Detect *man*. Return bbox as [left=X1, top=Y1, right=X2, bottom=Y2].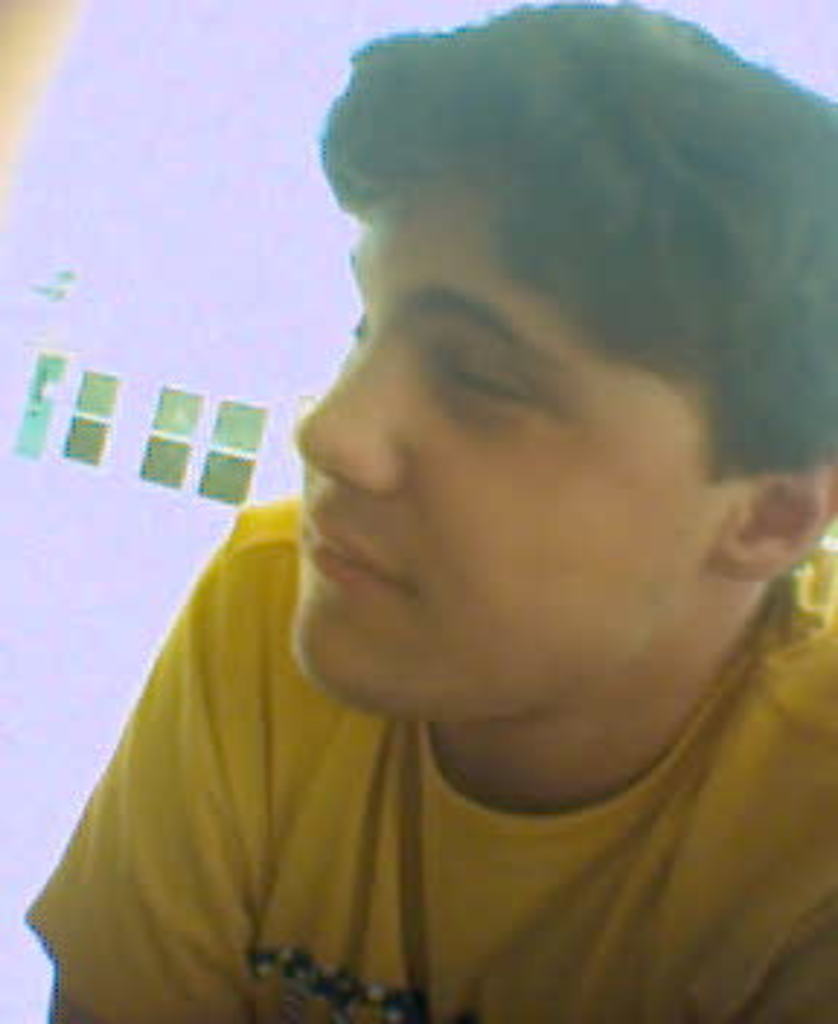
[left=20, top=12, right=837, bottom=1023].
